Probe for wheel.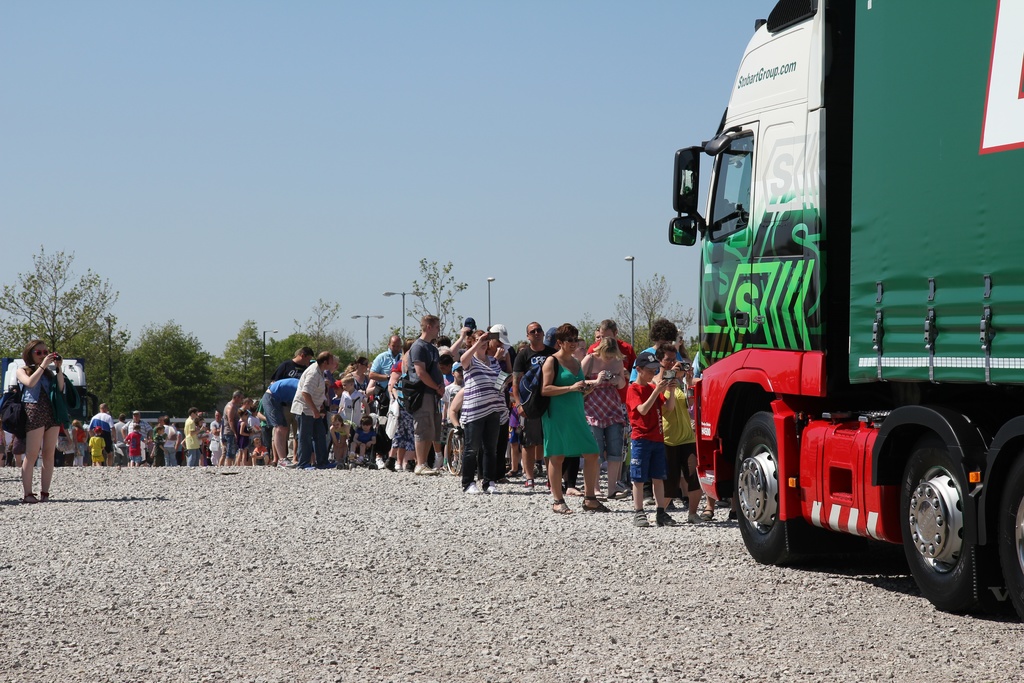
Probe result: {"left": 899, "top": 448, "right": 974, "bottom": 611}.
